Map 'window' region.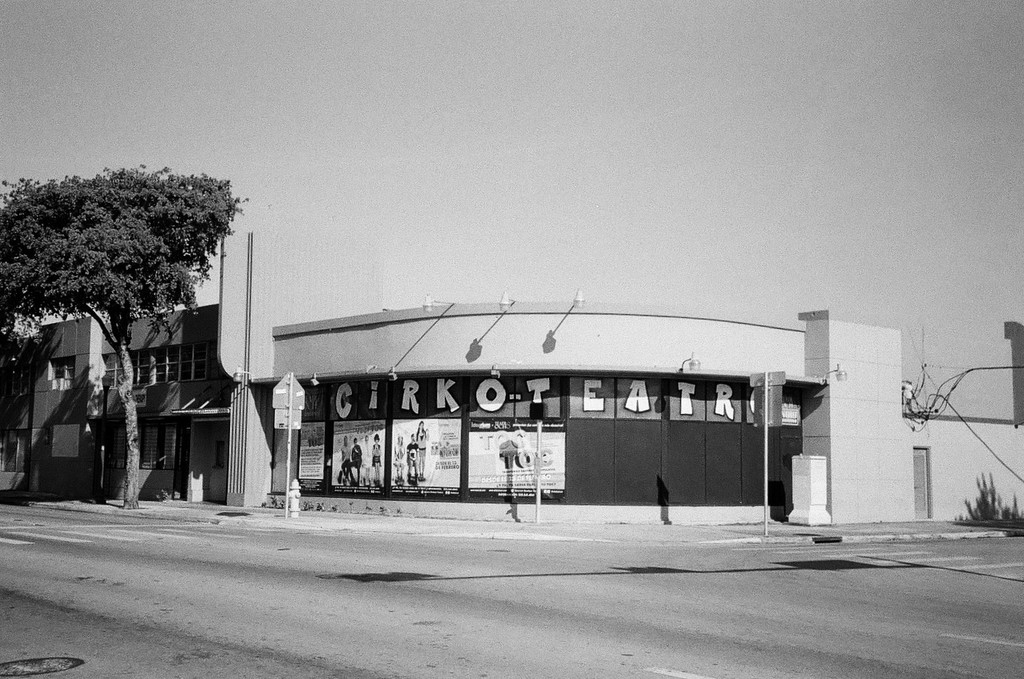
Mapped to 129,343,234,385.
